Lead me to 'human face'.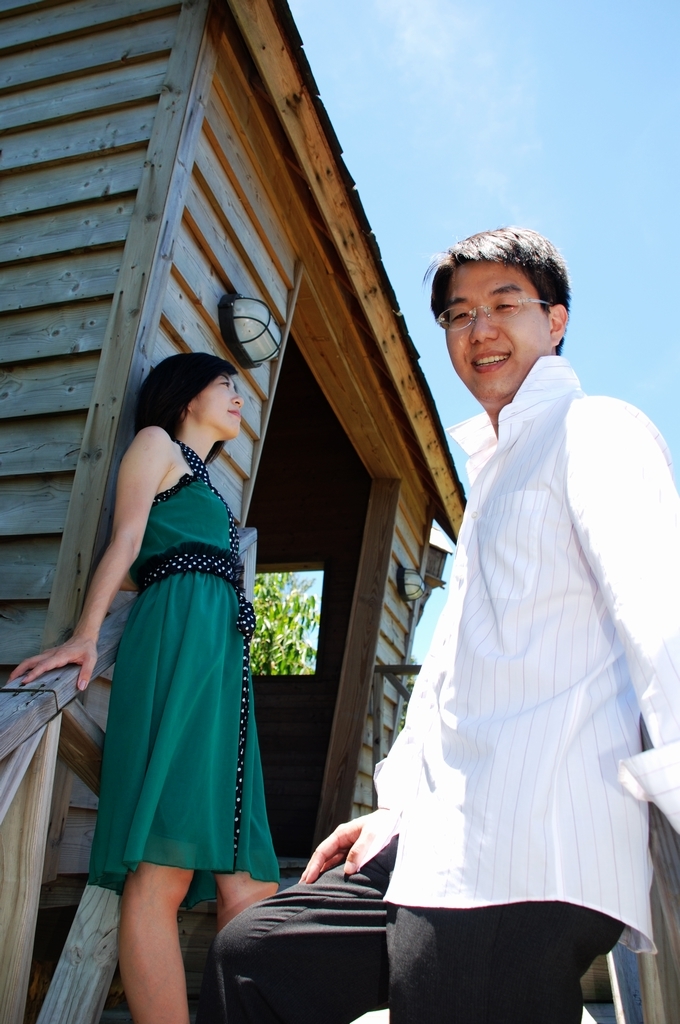
Lead to [200,374,244,430].
